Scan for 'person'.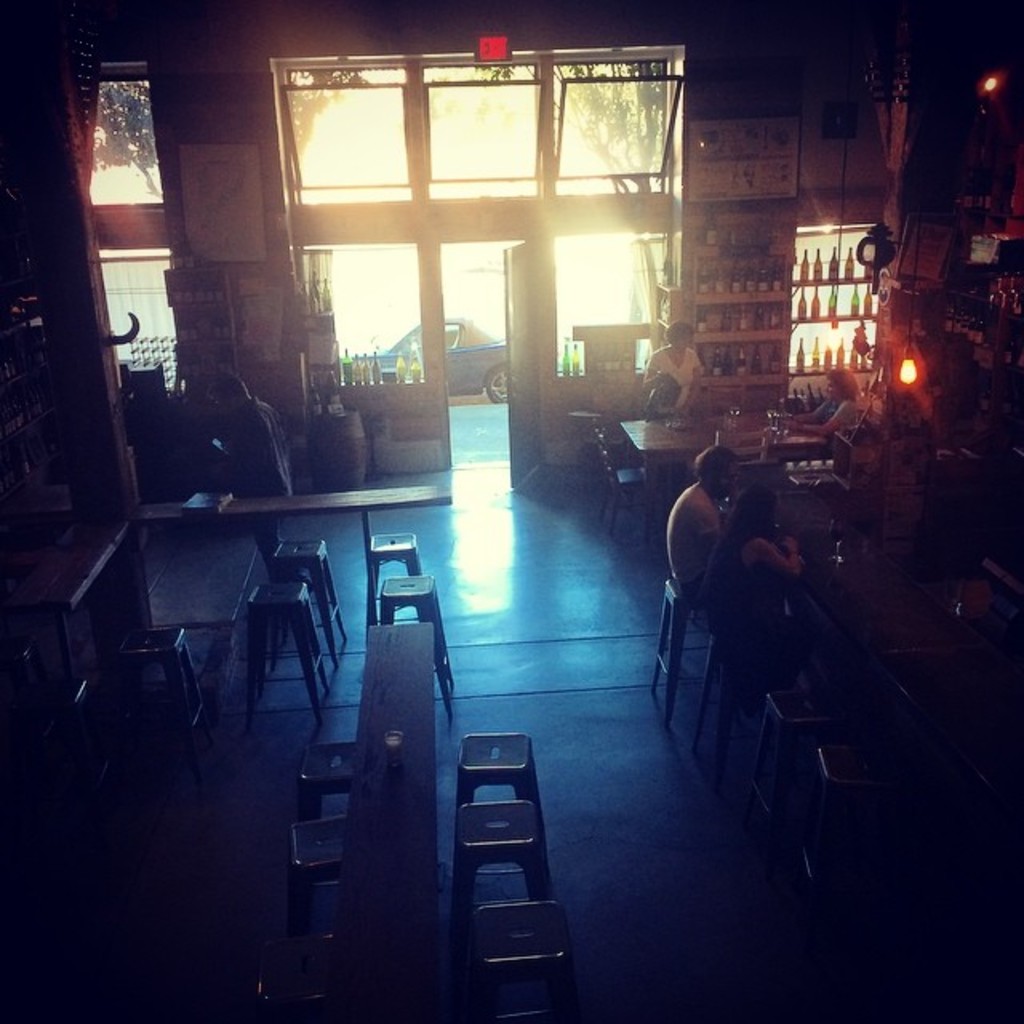
Scan result: select_region(690, 483, 830, 718).
